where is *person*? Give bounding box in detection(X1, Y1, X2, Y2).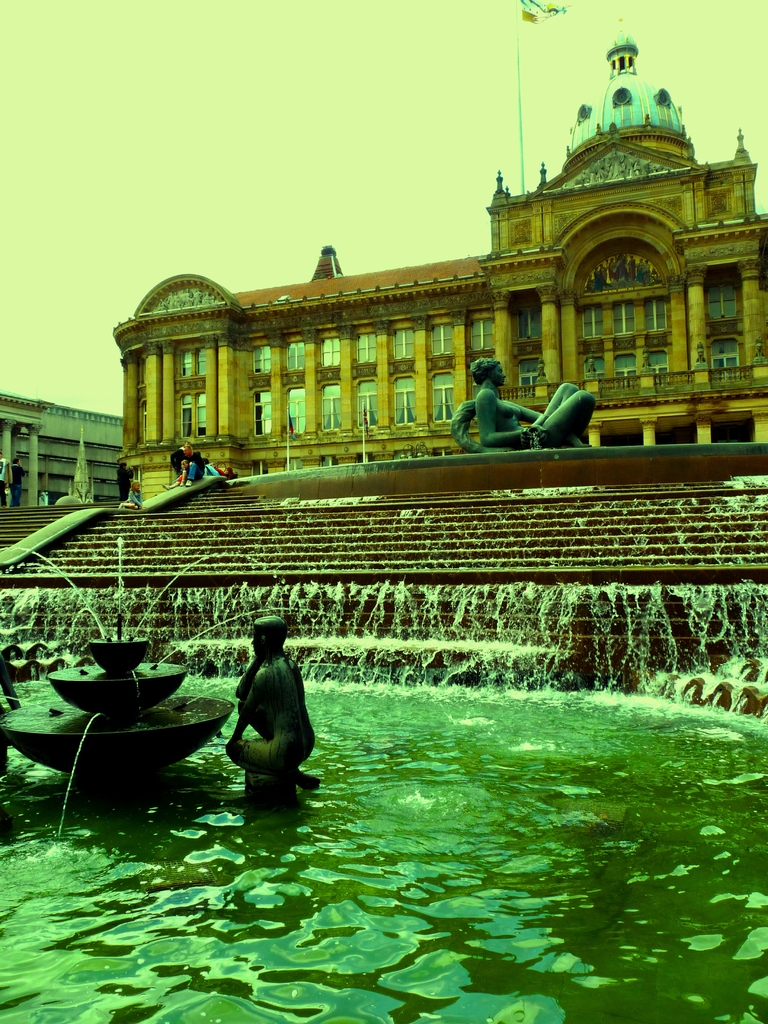
detection(183, 447, 207, 485).
